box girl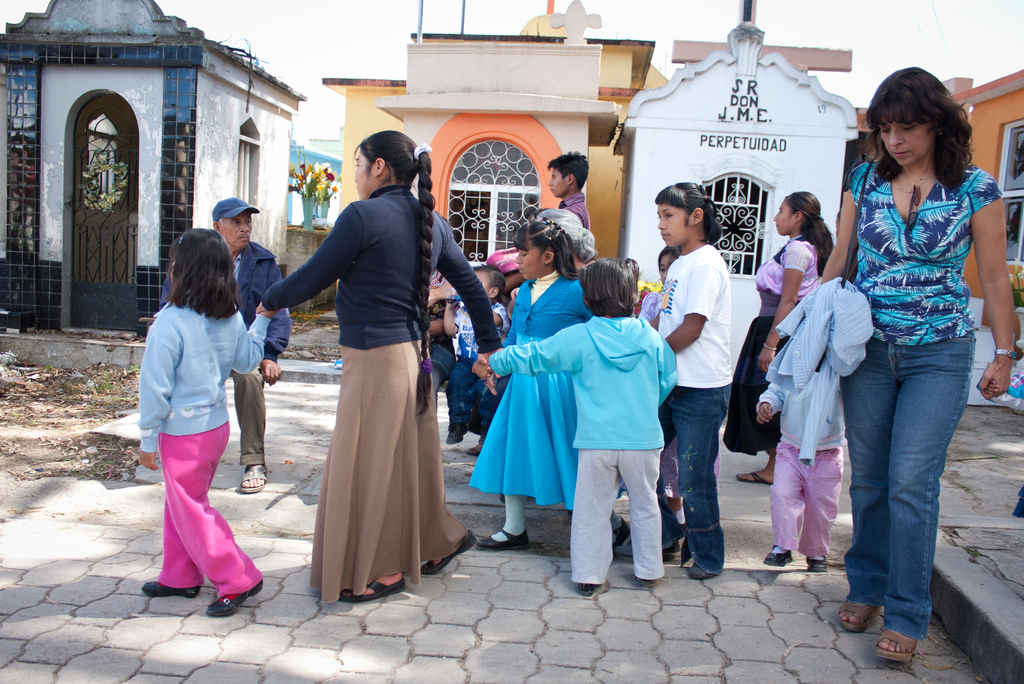
[460,220,627,546]
